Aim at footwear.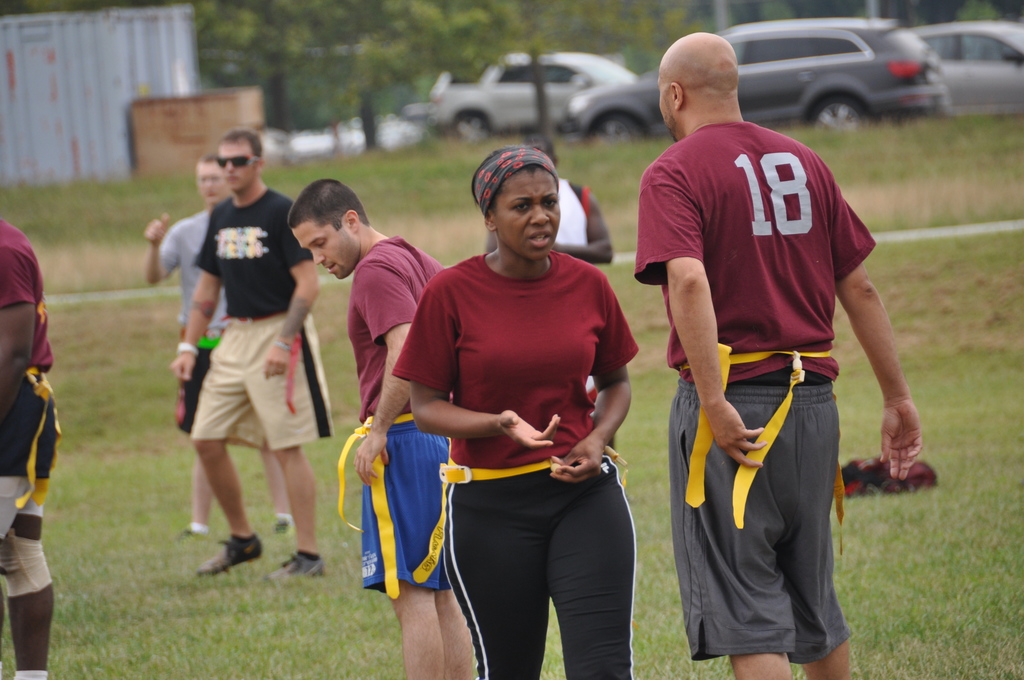
Aimed at [174, 522, 204, 539].
